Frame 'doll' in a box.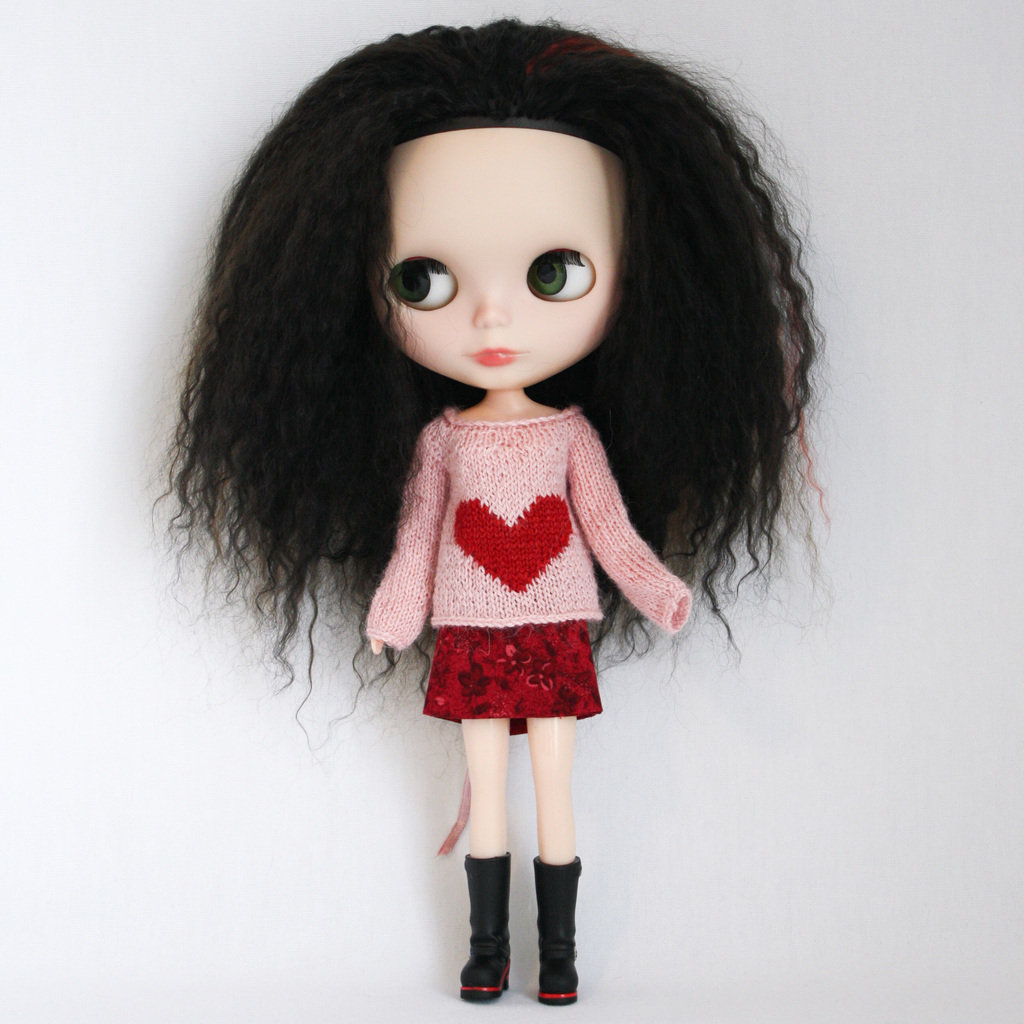
<bbox>193, 22, 809, 991</bbox>.
